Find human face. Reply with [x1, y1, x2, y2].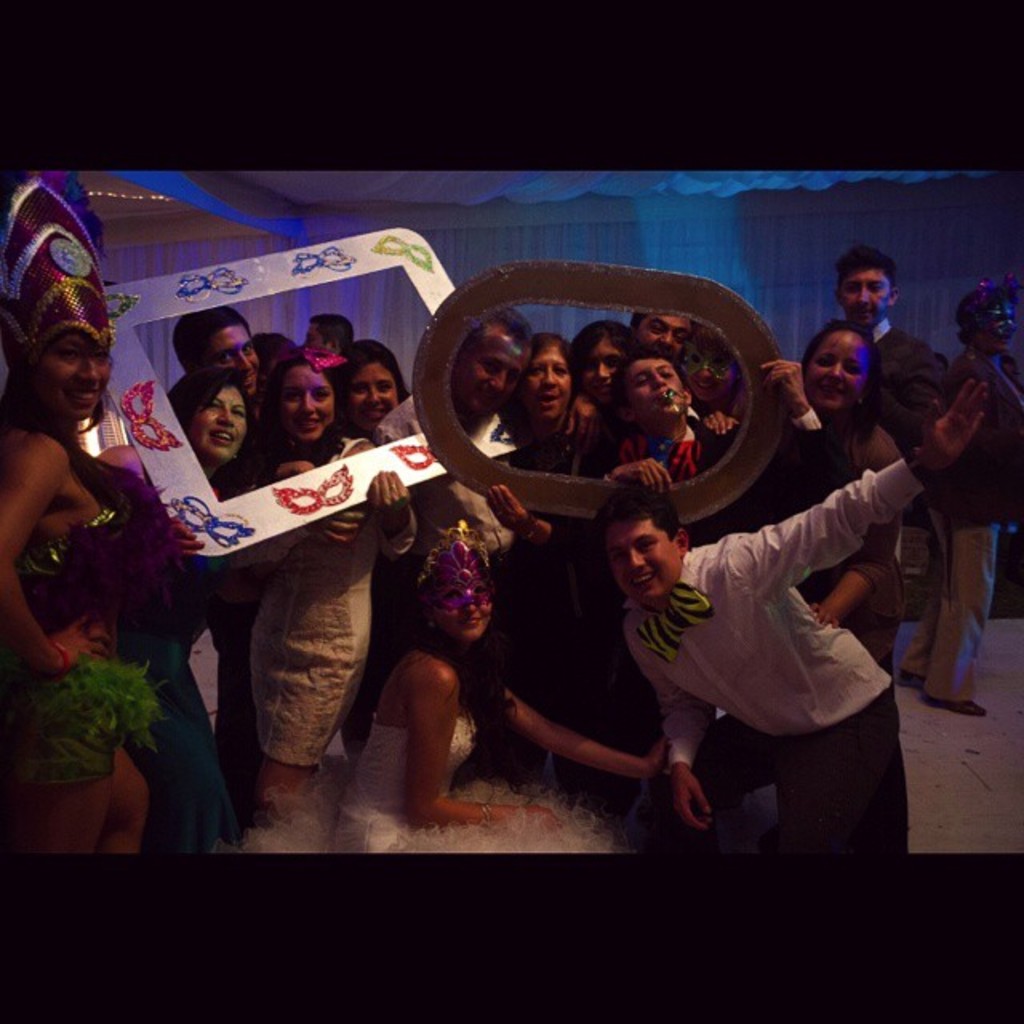
[982, 304, 1006, 347].
